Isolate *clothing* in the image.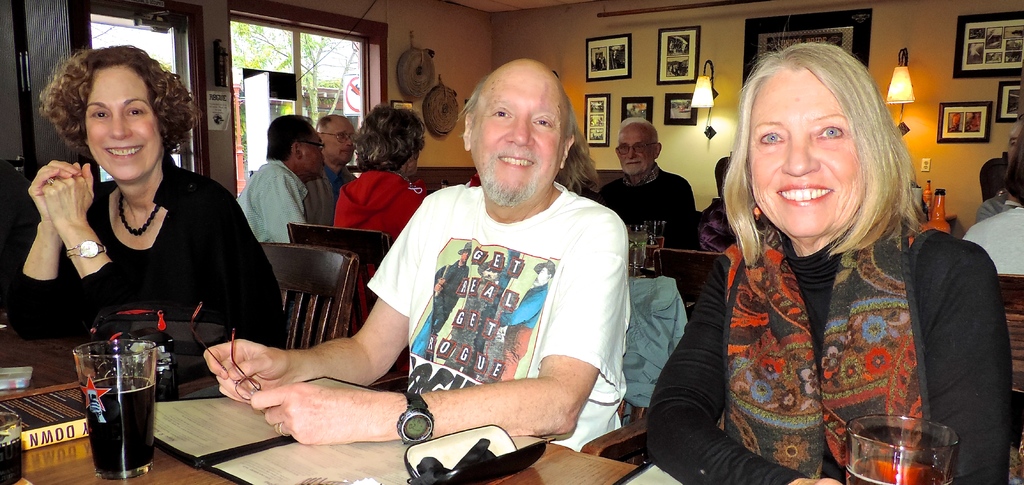
Isolated region: pyautogui.locateOnScreen(964, 204, 1023, 281).
